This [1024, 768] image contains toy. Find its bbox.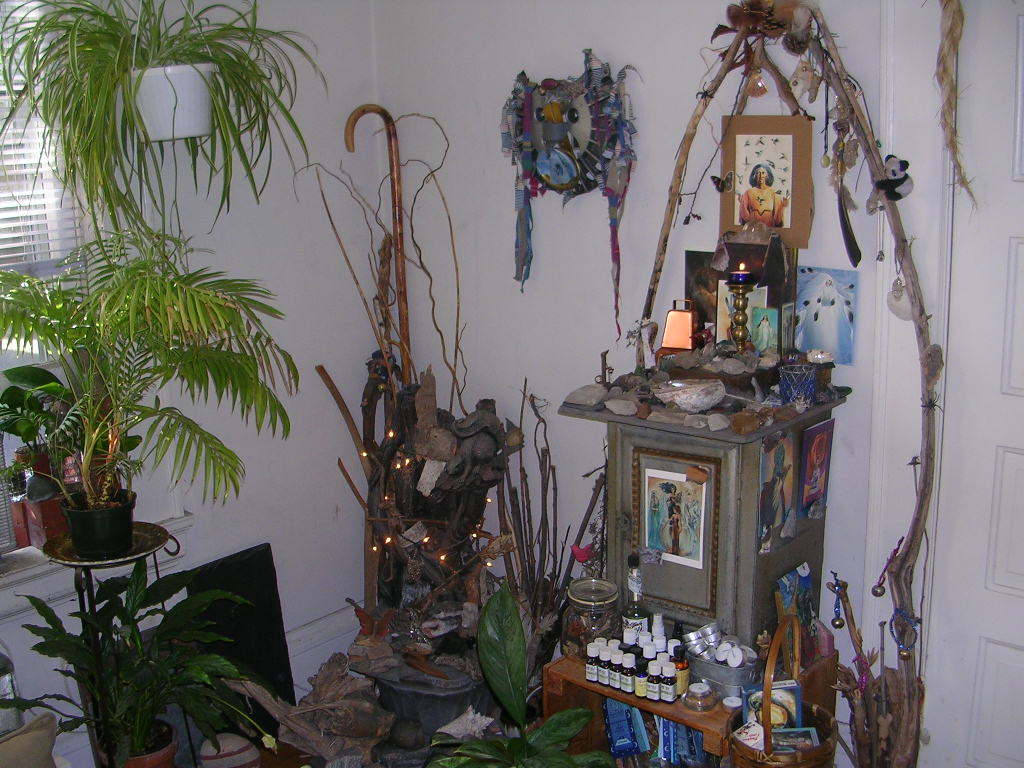
left=661, top=480, right=681, bottom=523.
